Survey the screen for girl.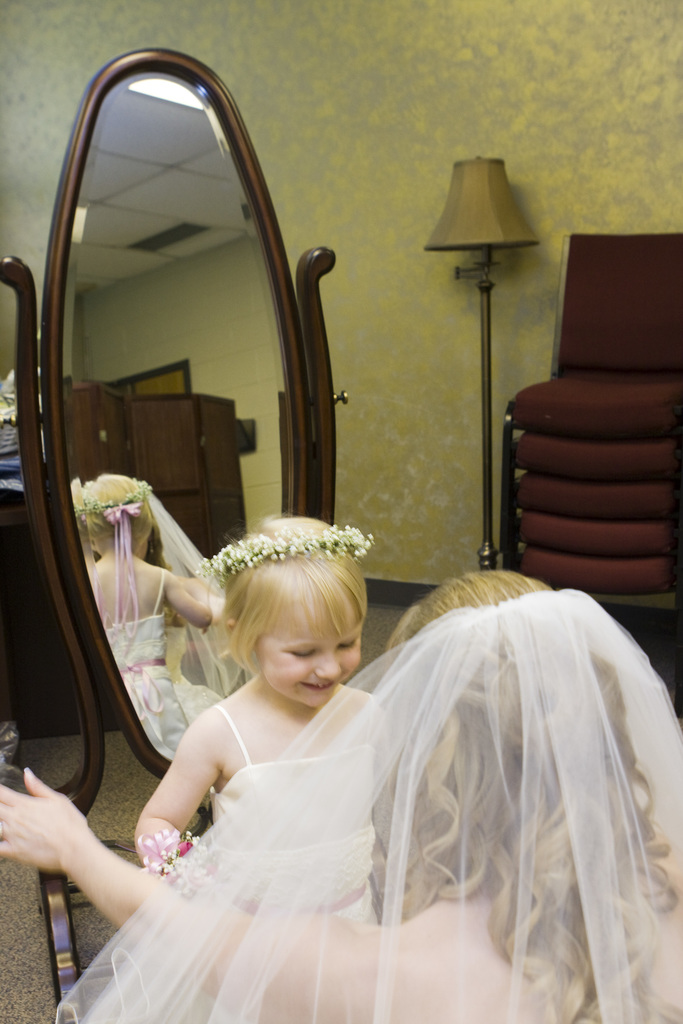
Survey found: pyautogui.locateOnScreen(134, 511, 372, 867).
